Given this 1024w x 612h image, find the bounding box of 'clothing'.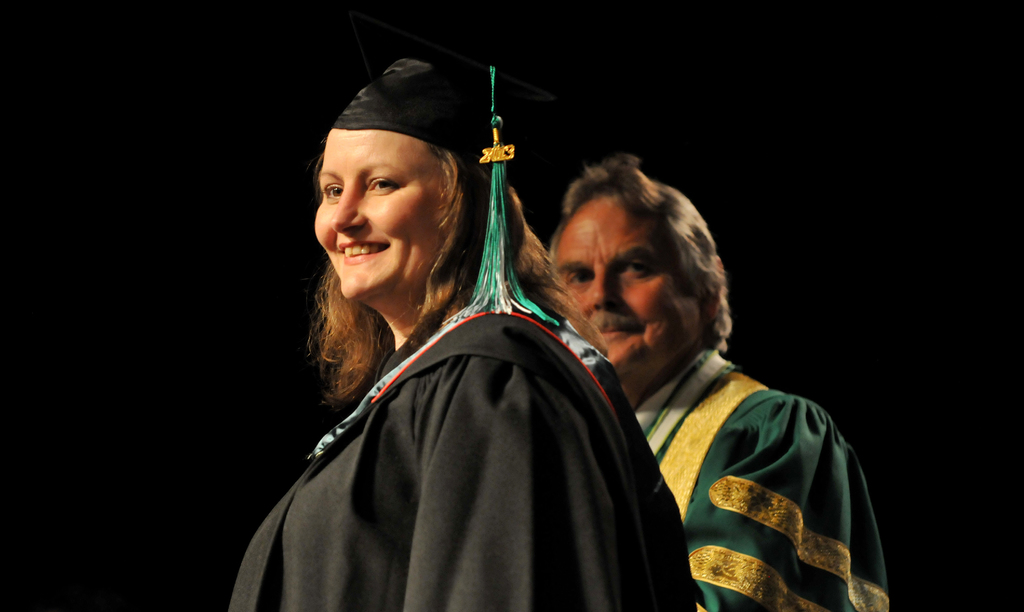
[left=630, top=346, right=891, bottom=611].
